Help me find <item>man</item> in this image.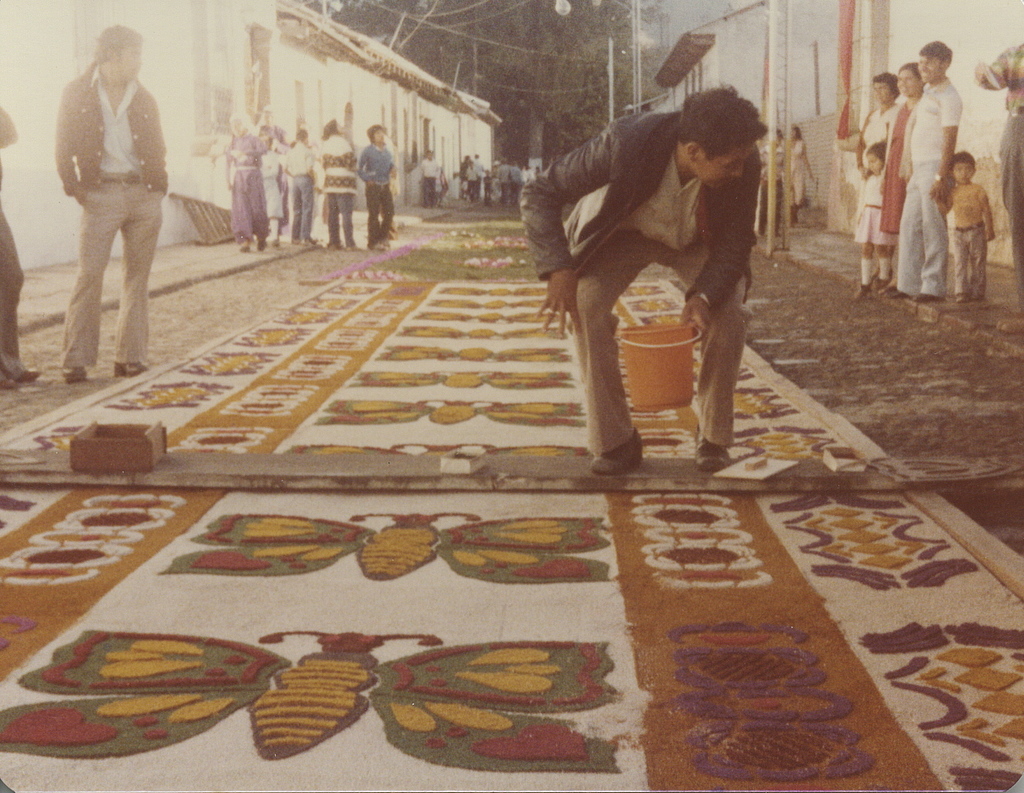
Found it: select_region(359, 124, 396, 249).
